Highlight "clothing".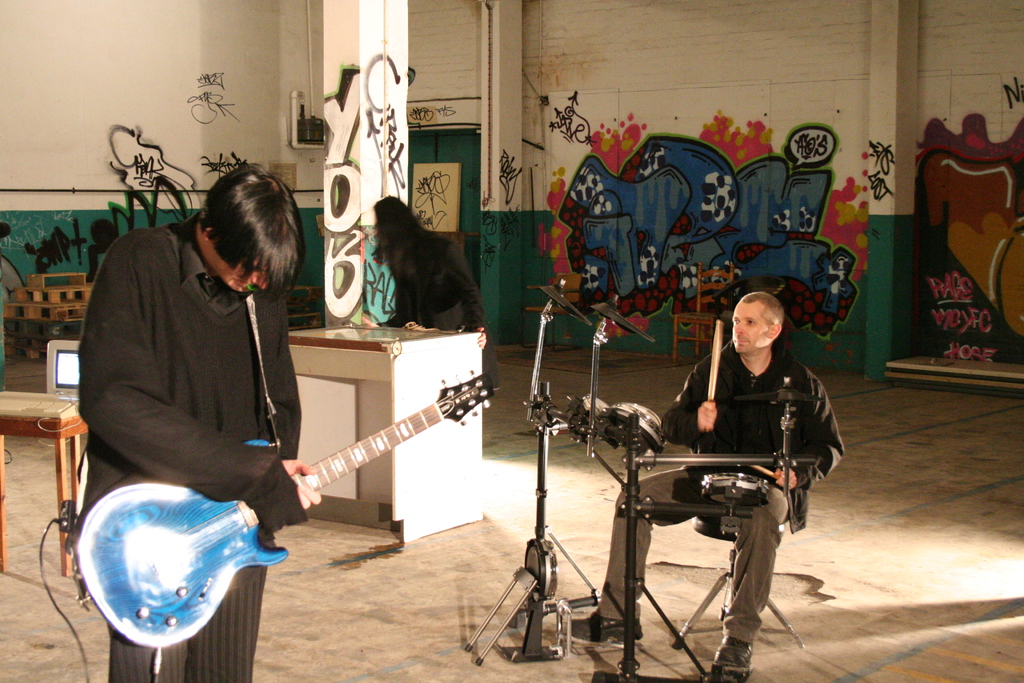
Highlighted region: locate(70, 210, 303, 682).
